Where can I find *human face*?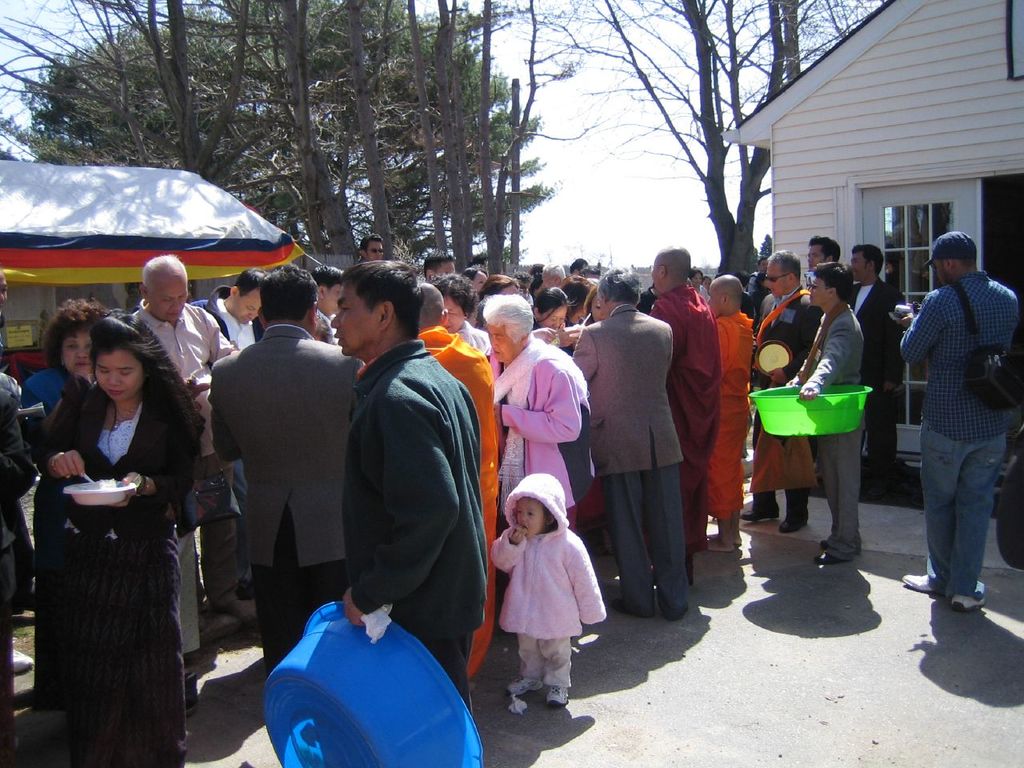
You can find it at crop(589, 296, 610, 324).
